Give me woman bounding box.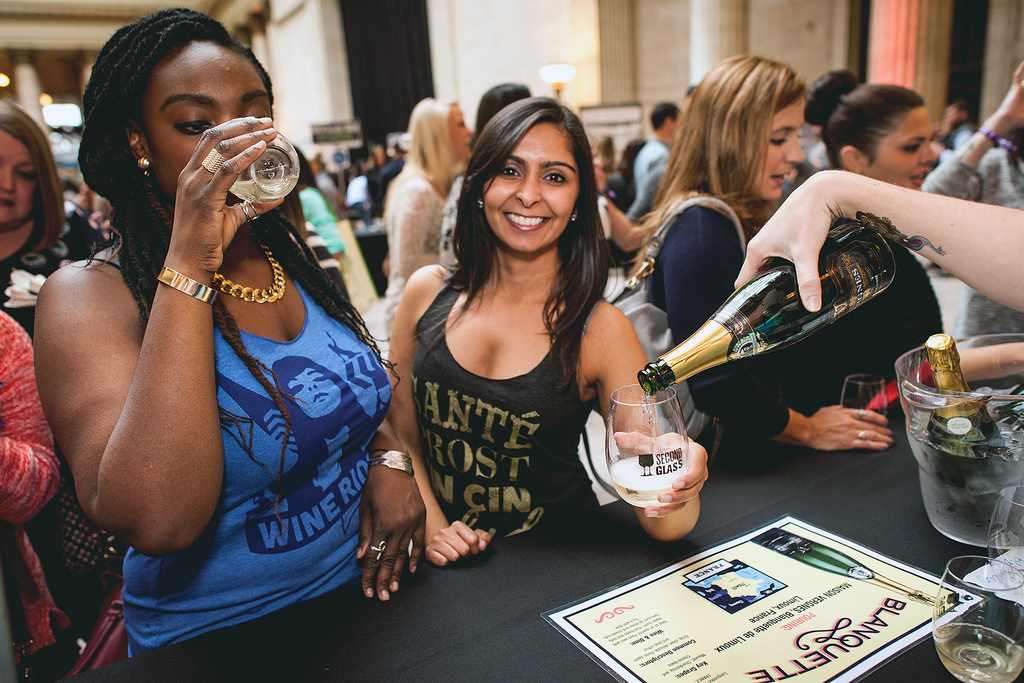
[374,94,662,579].
